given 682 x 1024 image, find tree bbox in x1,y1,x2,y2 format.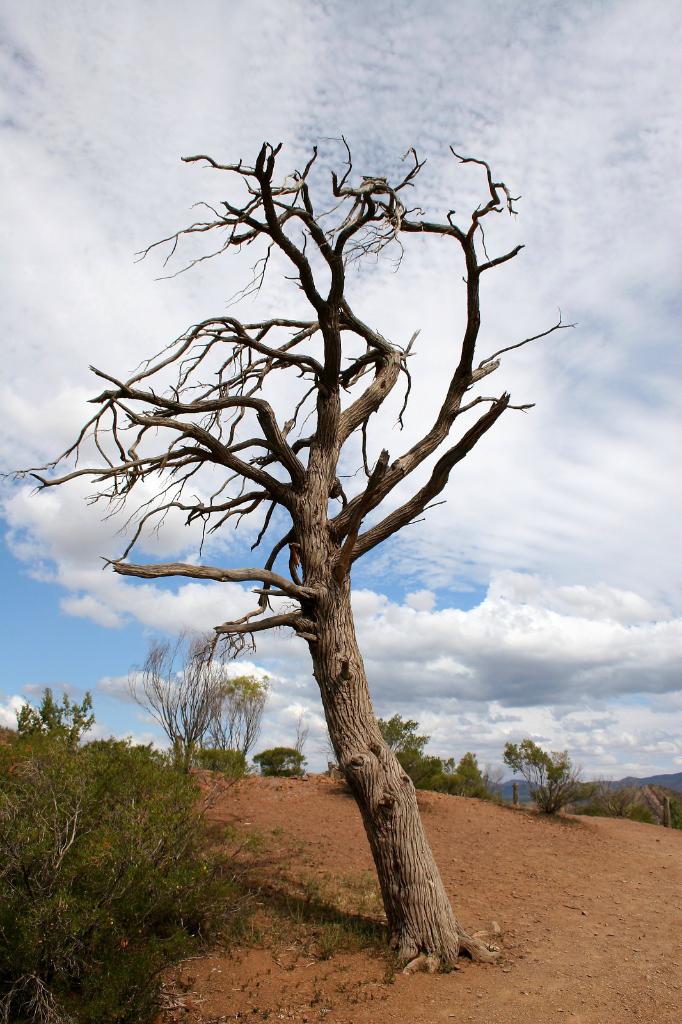
293,718,310,771.
